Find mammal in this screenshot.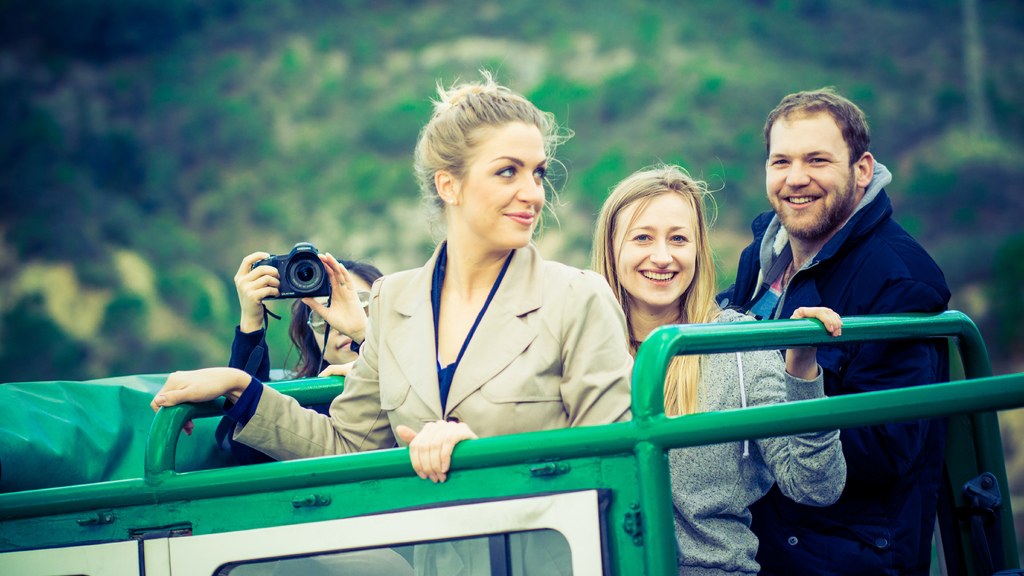
The bounding box for mammal is bbox=[214, 250, 385, 463].
